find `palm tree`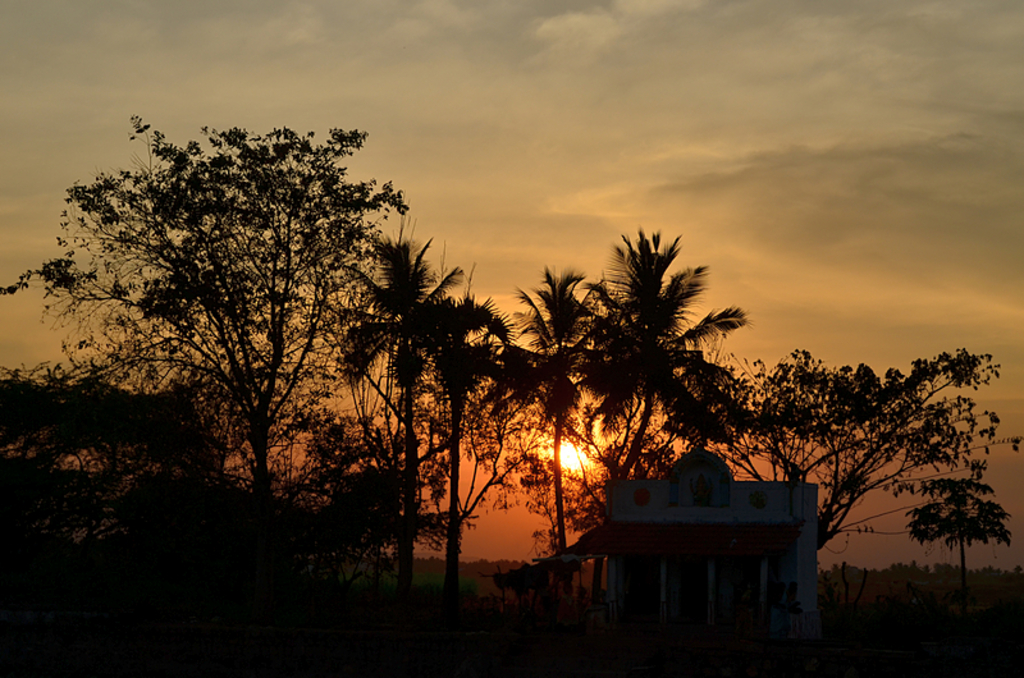
x1=632 y1=365 x2=872 y2=518
